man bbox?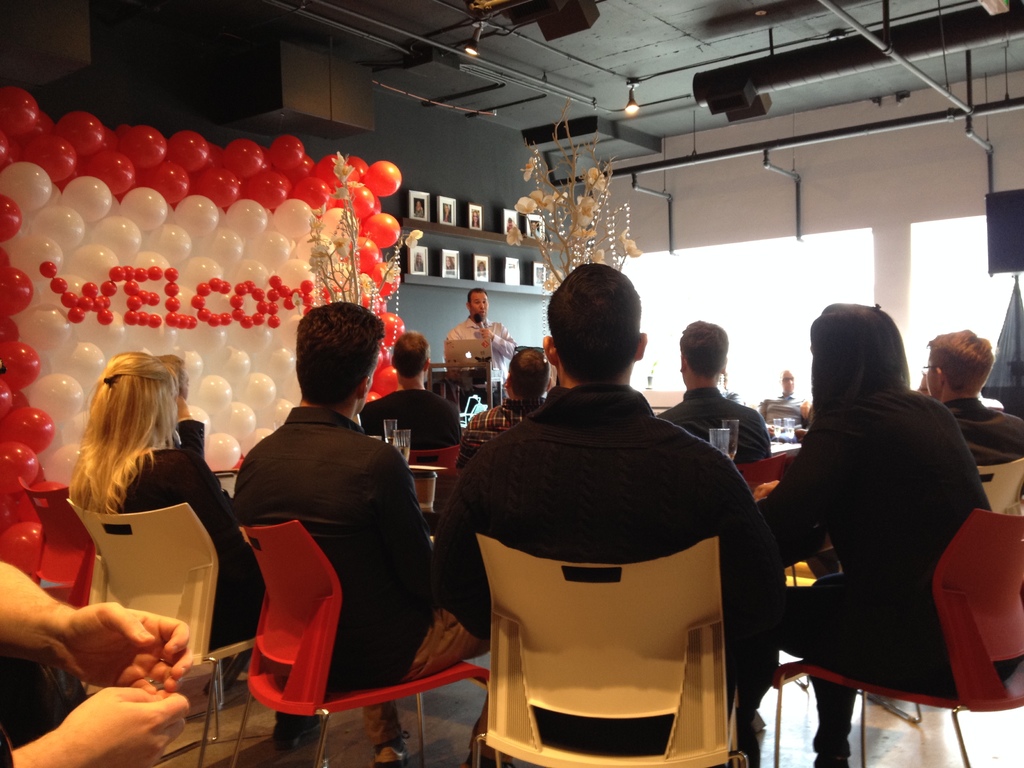
{"x1": 444, "y1": 287, "x2": 516, "y2": 402}
